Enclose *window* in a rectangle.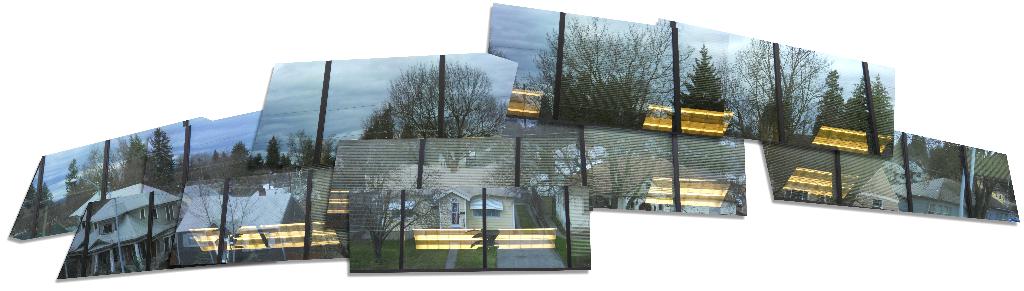
(138,208,143,220).
